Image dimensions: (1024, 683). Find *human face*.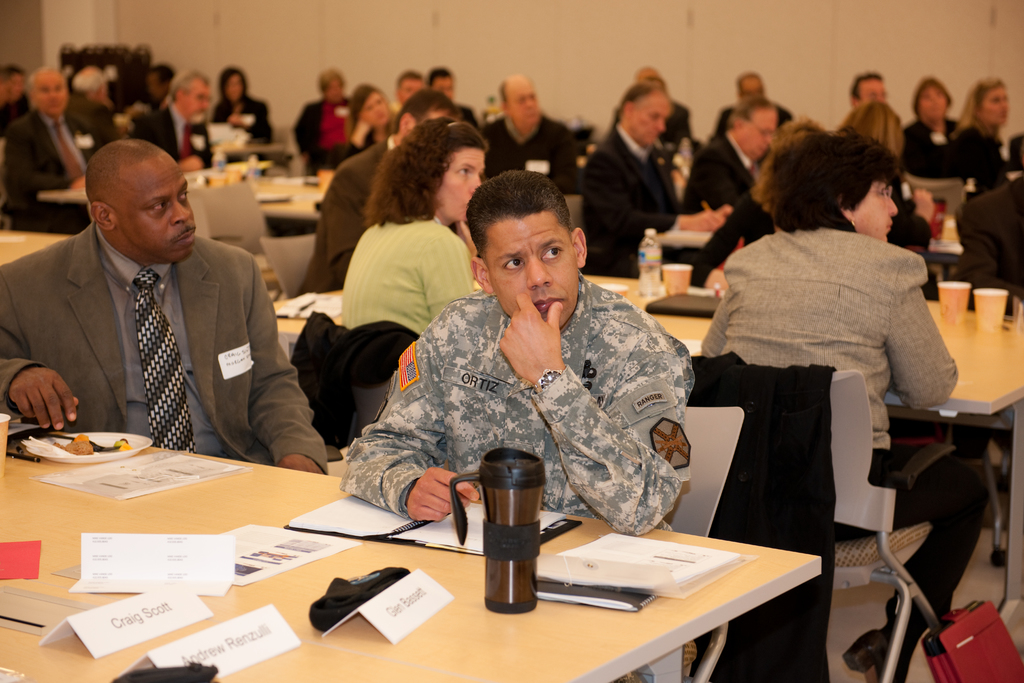
box=[855, 184, 898, 242].
